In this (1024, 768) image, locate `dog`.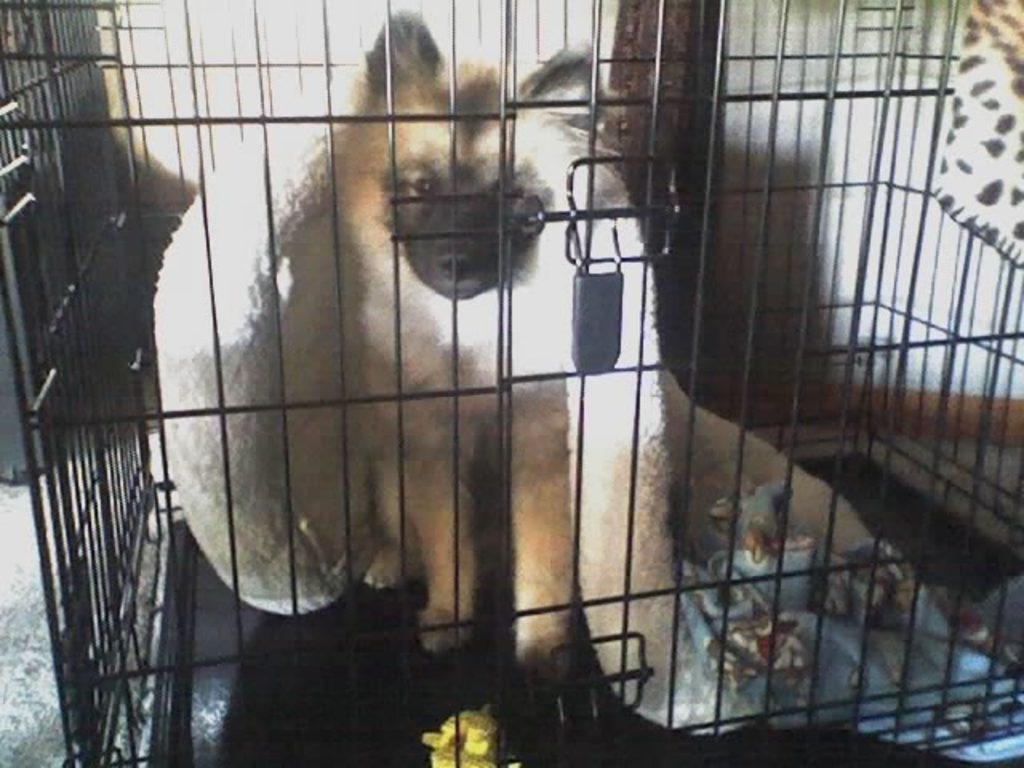
Bounding box: (left=152, top=5, right=669, bottom=688).
